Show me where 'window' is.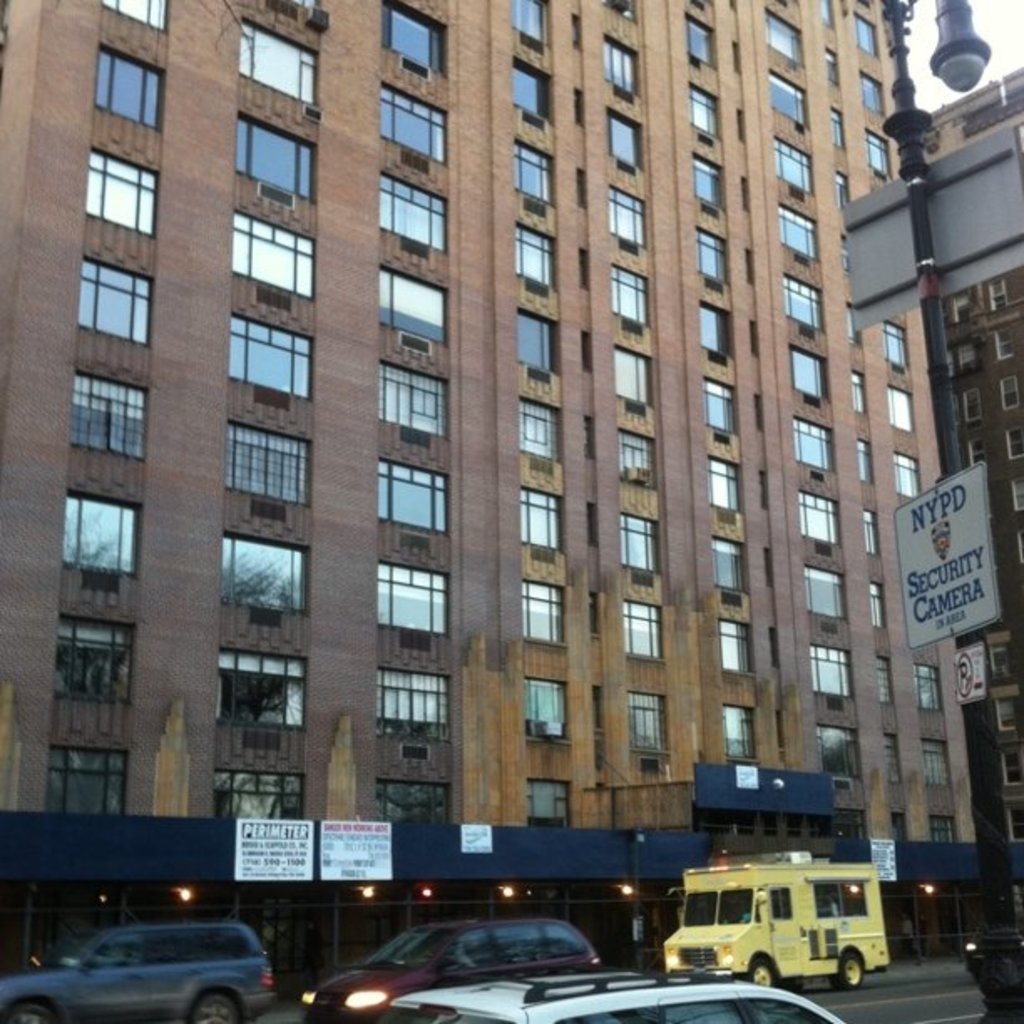
'window' is at bbox(914, 746, 952, 790).
